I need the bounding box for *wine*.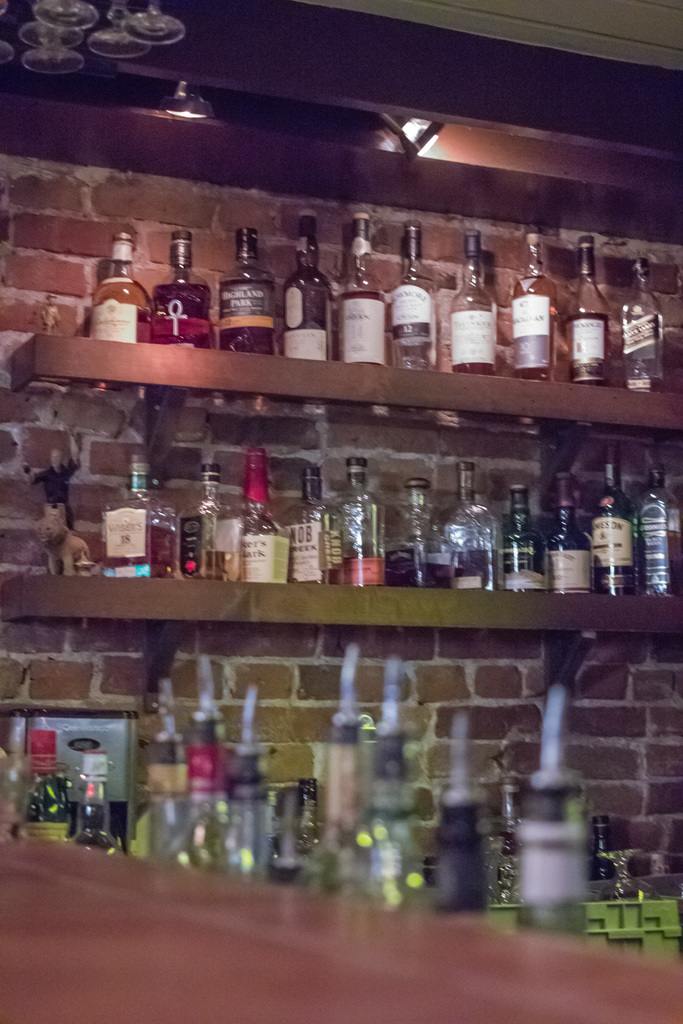
Here it is: (616, 257, 664, 391).
